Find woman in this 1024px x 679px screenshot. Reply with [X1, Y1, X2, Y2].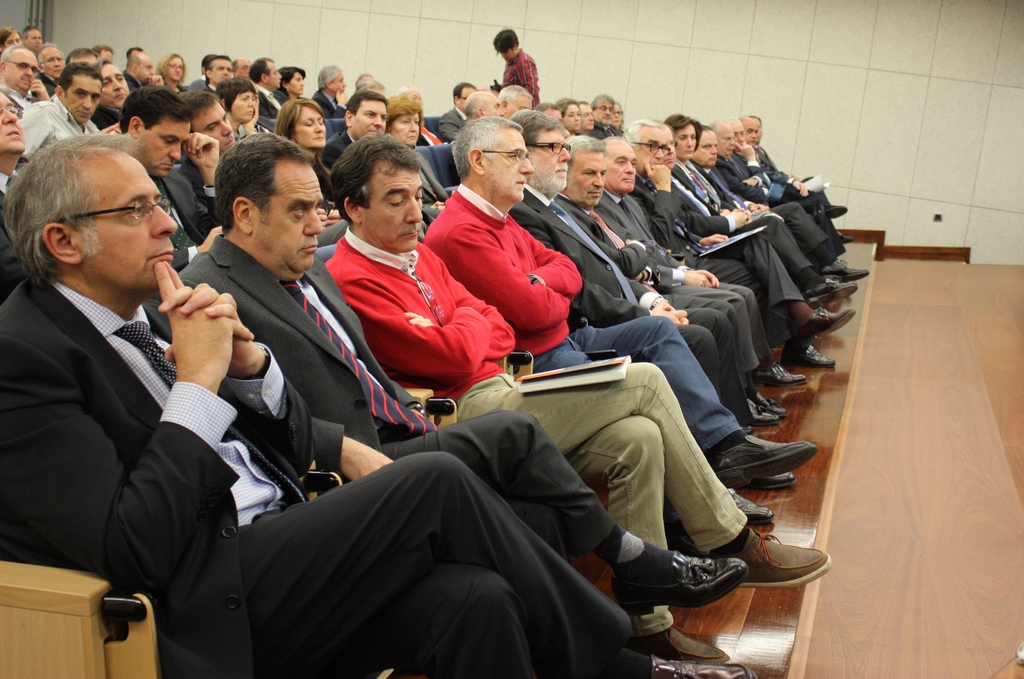
[663, 112, 824, 308].
